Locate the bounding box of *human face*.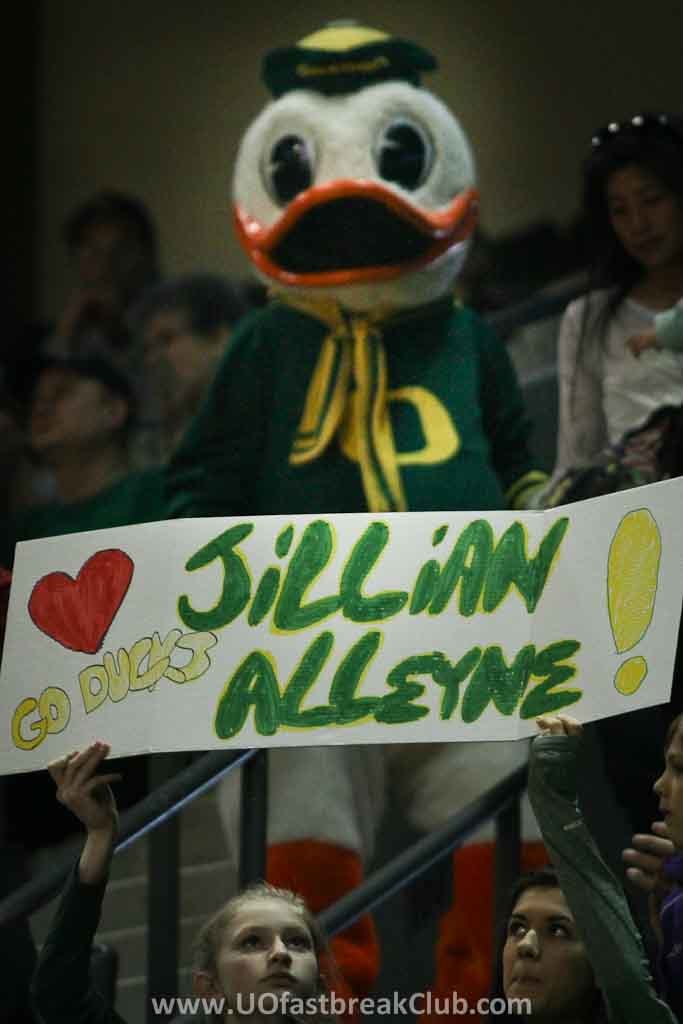
Bounding box: bbox=(653, 737, 681, 839).
